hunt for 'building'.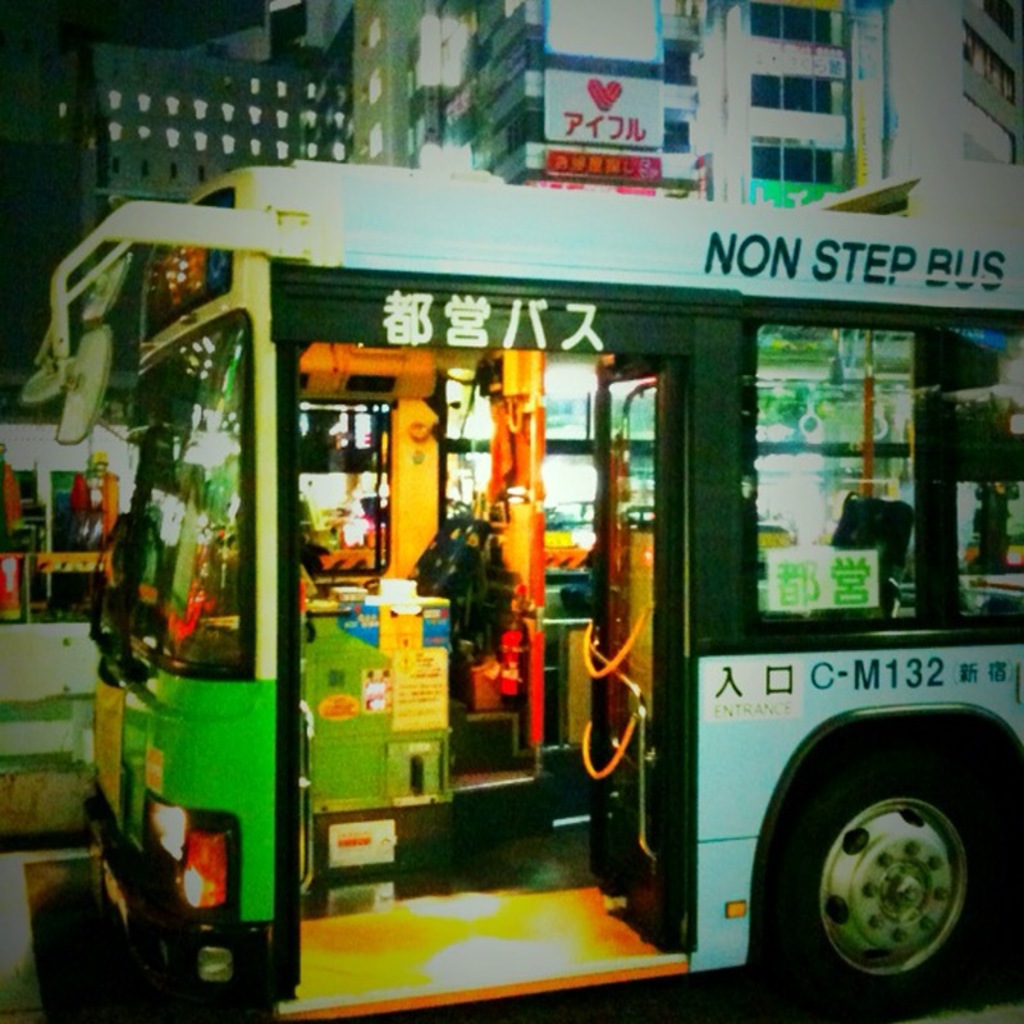
Hunted down at (67, 0, 1023, 237).
